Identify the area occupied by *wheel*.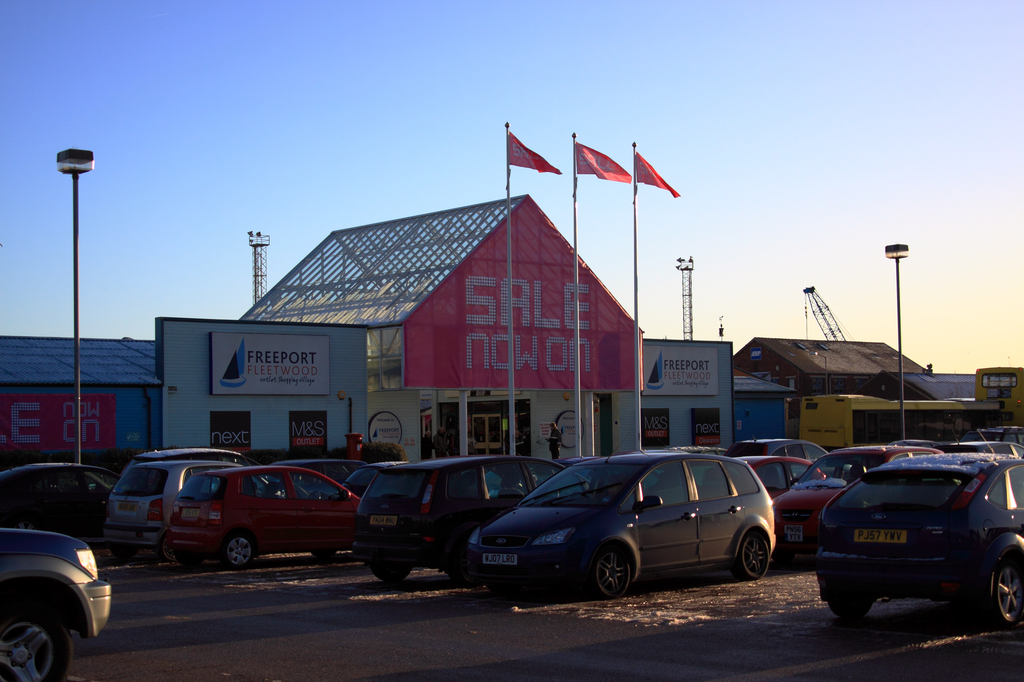
Area: bbox(218, 530, 257, 571).
